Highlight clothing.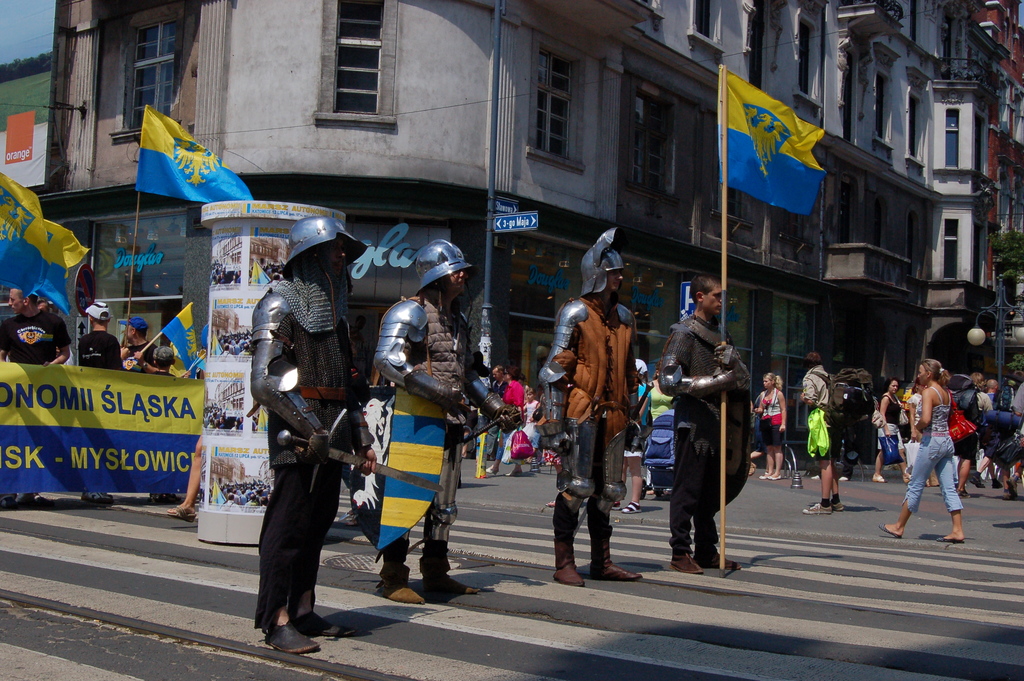
Highlighted region: (x1=646, y1=376, x2=673, y2=425).
